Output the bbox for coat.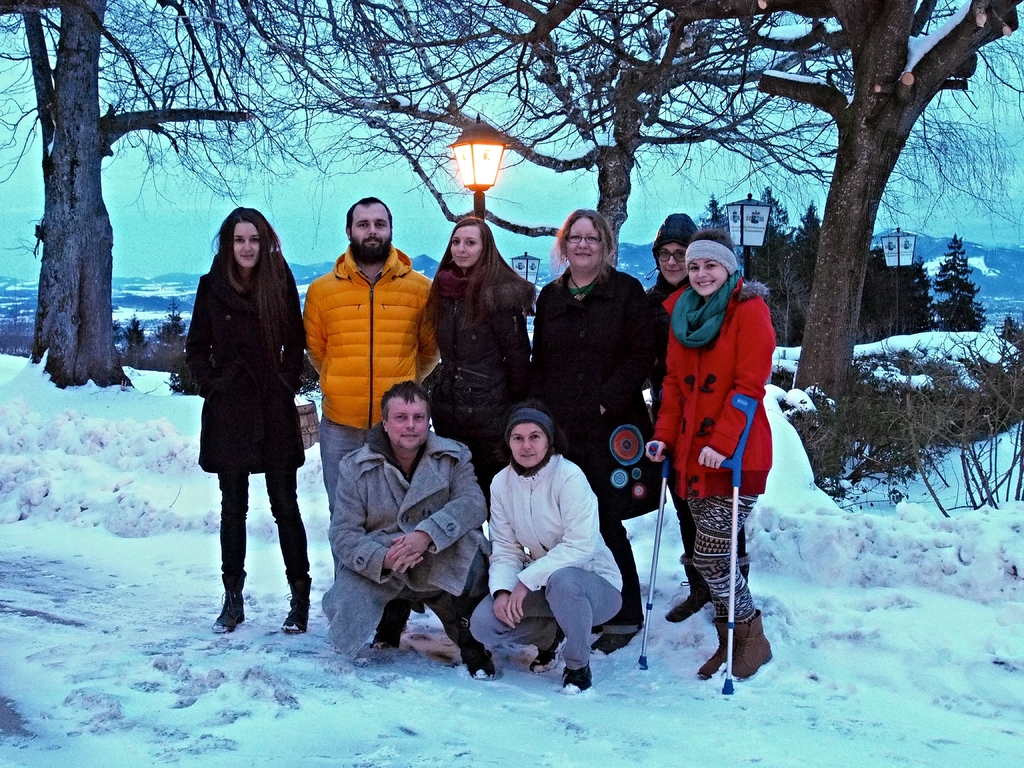
[left=320, top=432, right=488, bottom=657].
